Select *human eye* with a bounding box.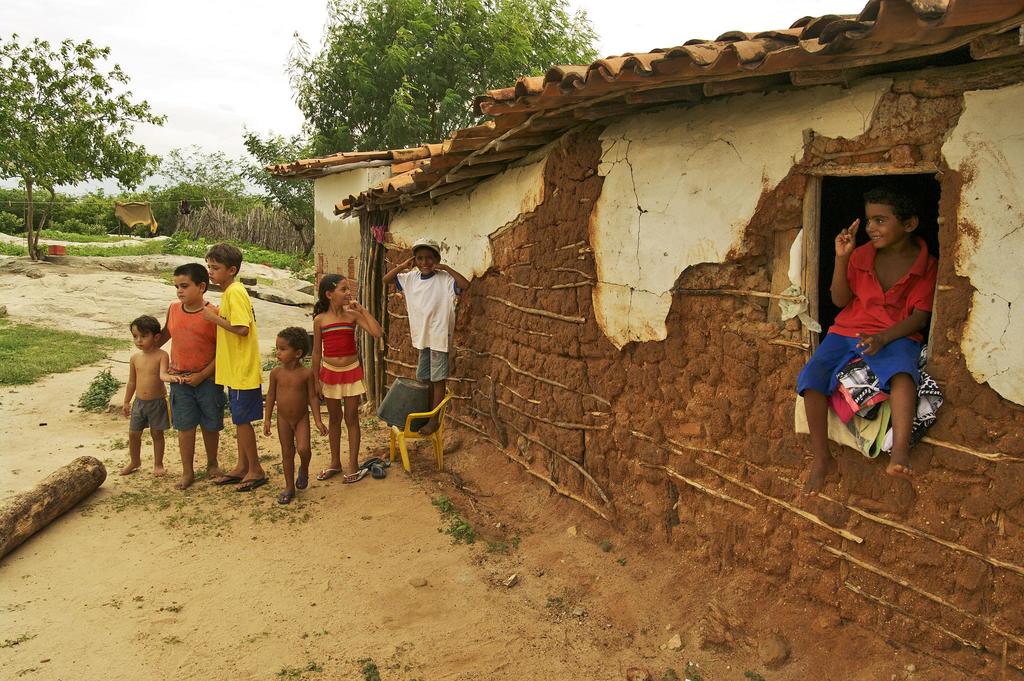
131:334:136:340.
